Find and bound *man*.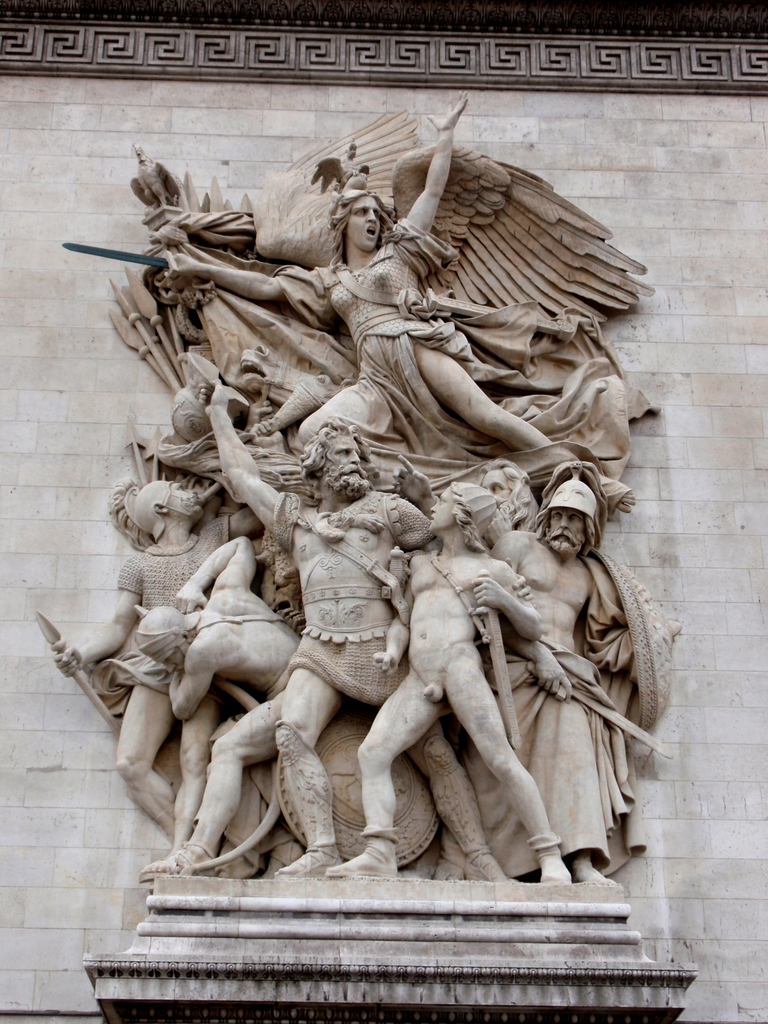
Bound: bbox(337, 477, 576, 884).
